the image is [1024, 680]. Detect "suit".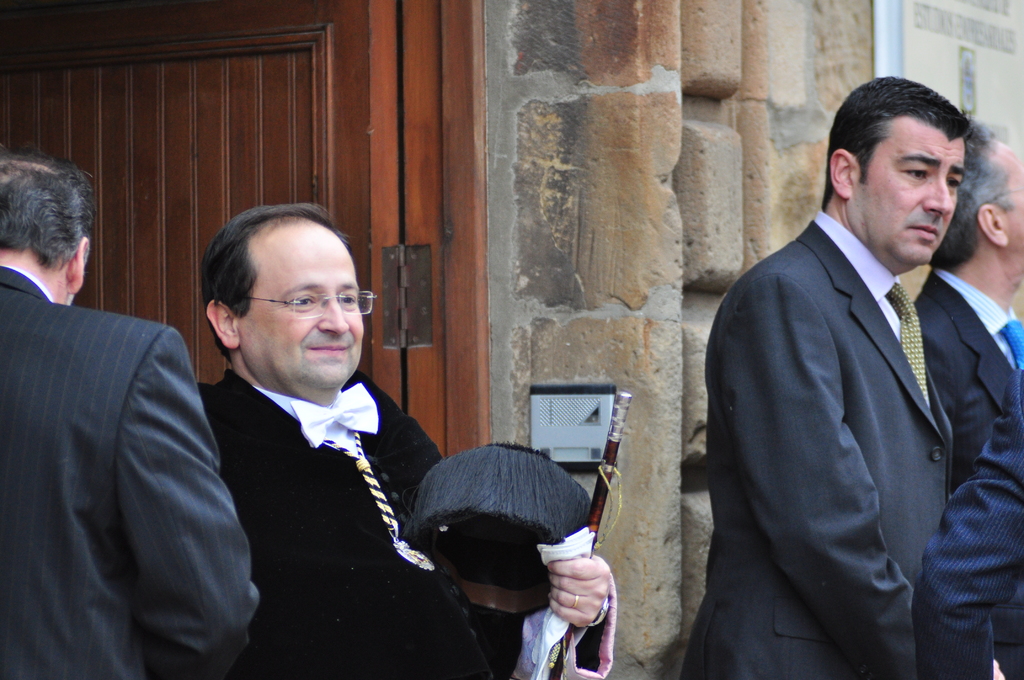
Detection: box(17, 175, 252, 679).
